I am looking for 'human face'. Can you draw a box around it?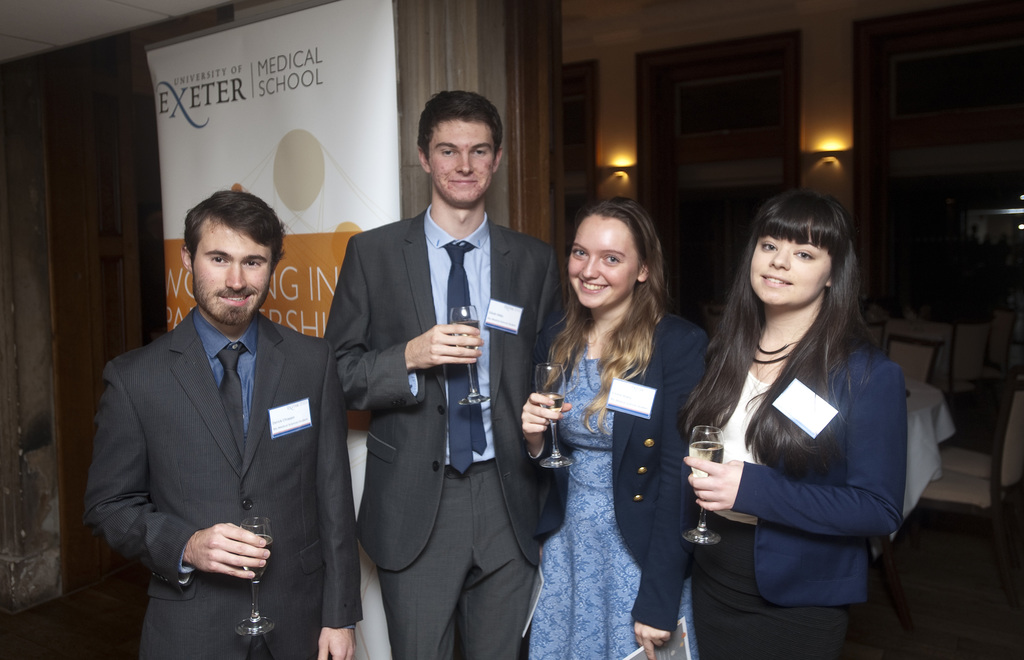
Sure, the bounding box is {"left": 430, "top": 122, "right": 496, "bottom": 202}.
